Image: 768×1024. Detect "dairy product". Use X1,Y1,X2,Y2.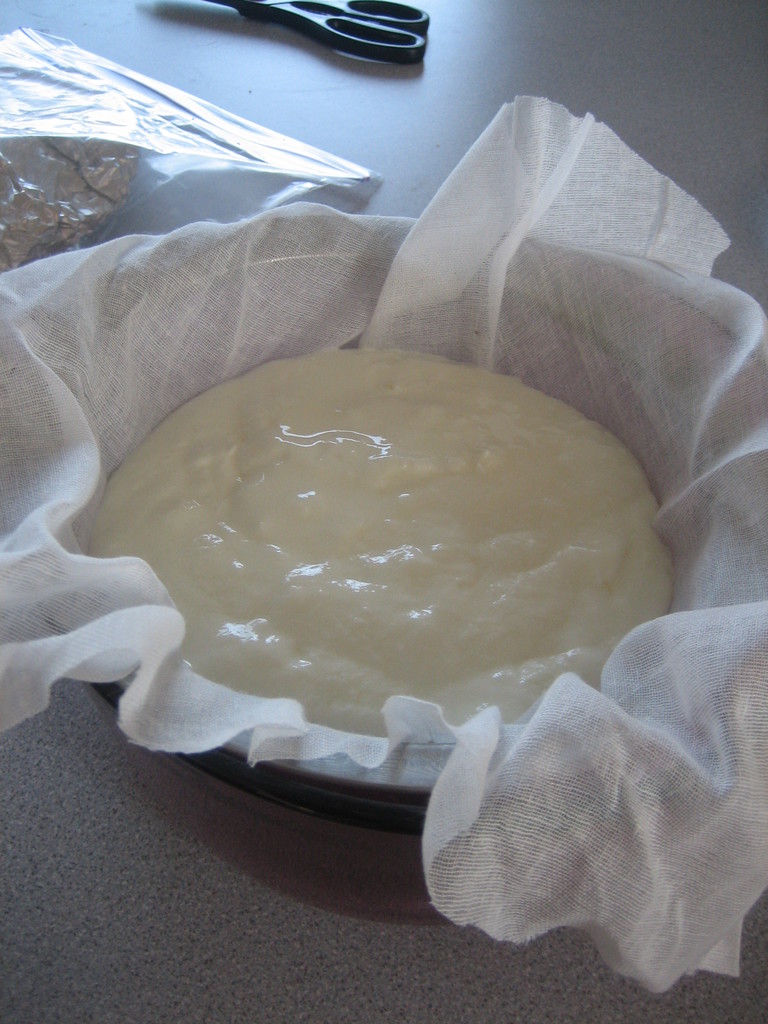
0,127,140,264.
